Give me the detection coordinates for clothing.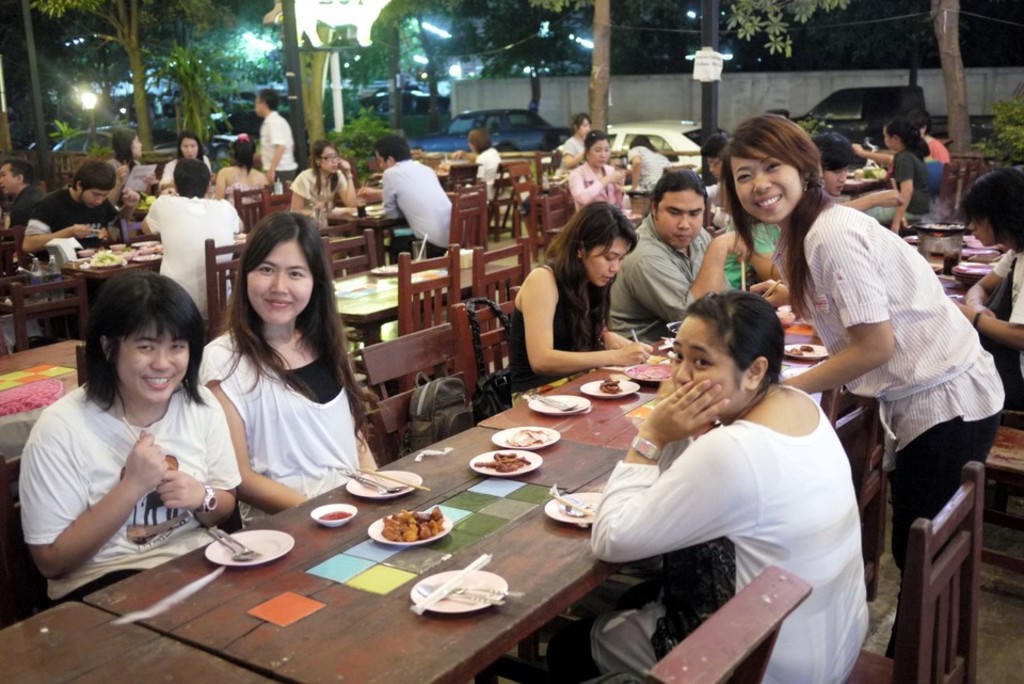
145, 195, 243, 319.
